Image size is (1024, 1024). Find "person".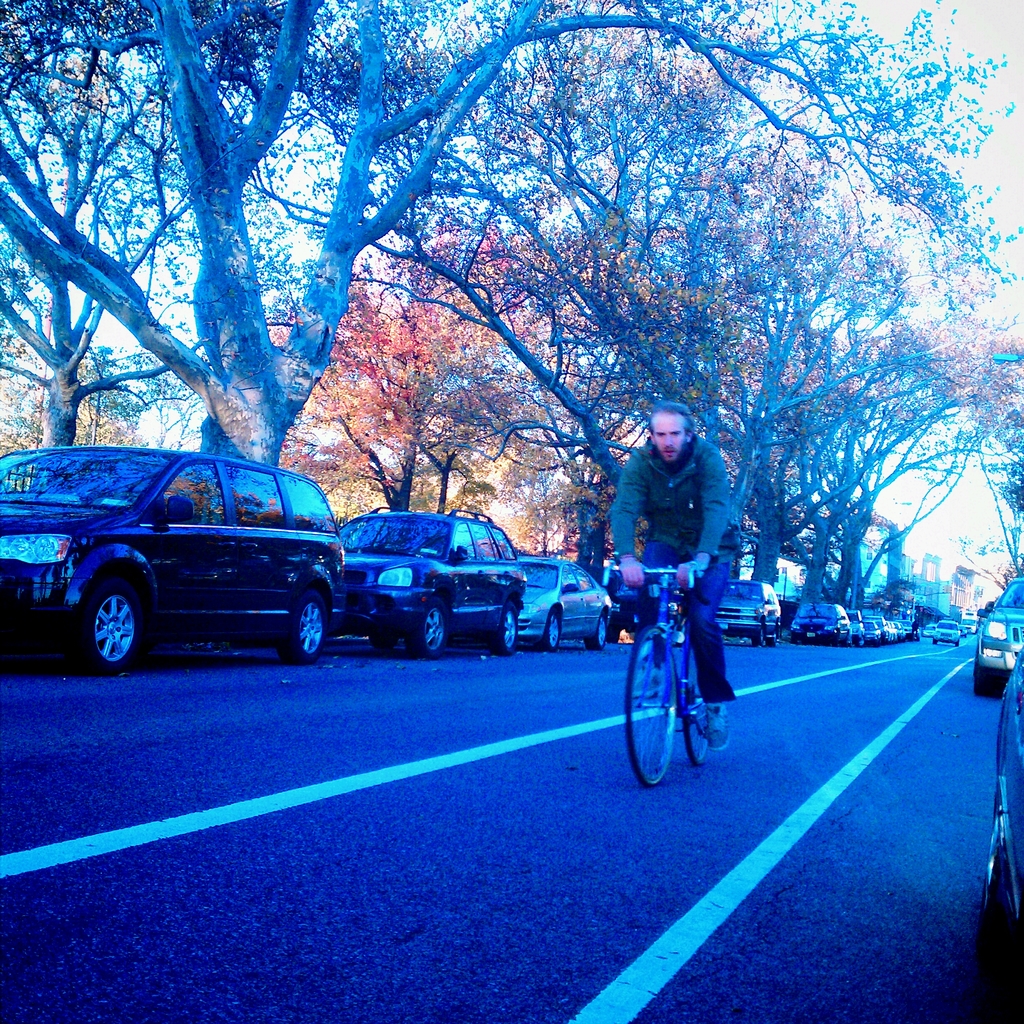
region(609, 420, 755, 824).
